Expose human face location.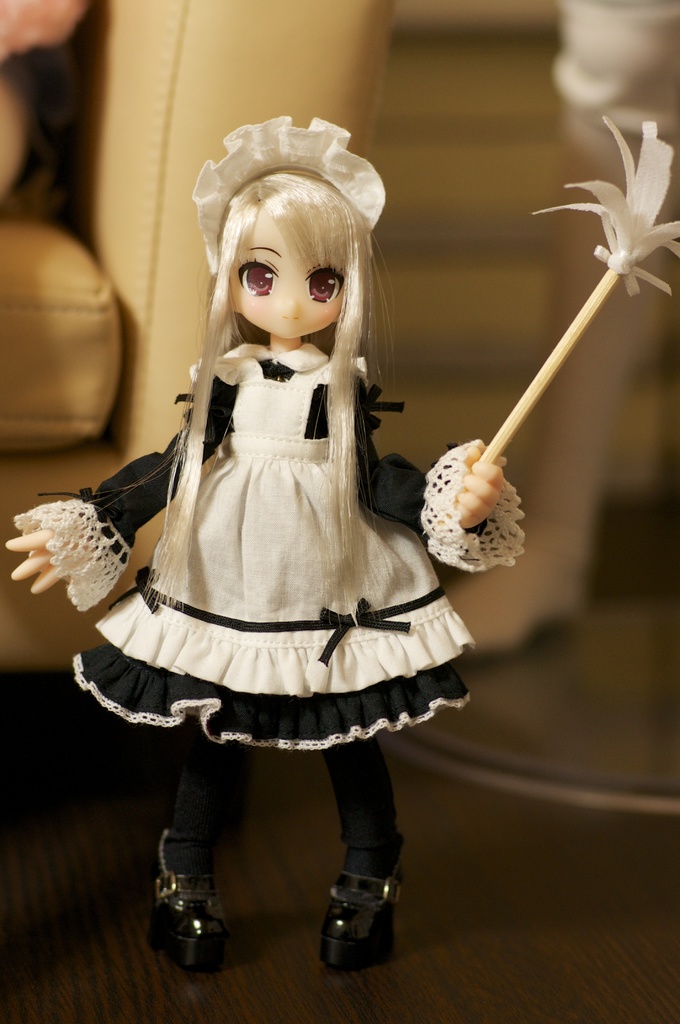
Exposed at 231 195 348 344.
